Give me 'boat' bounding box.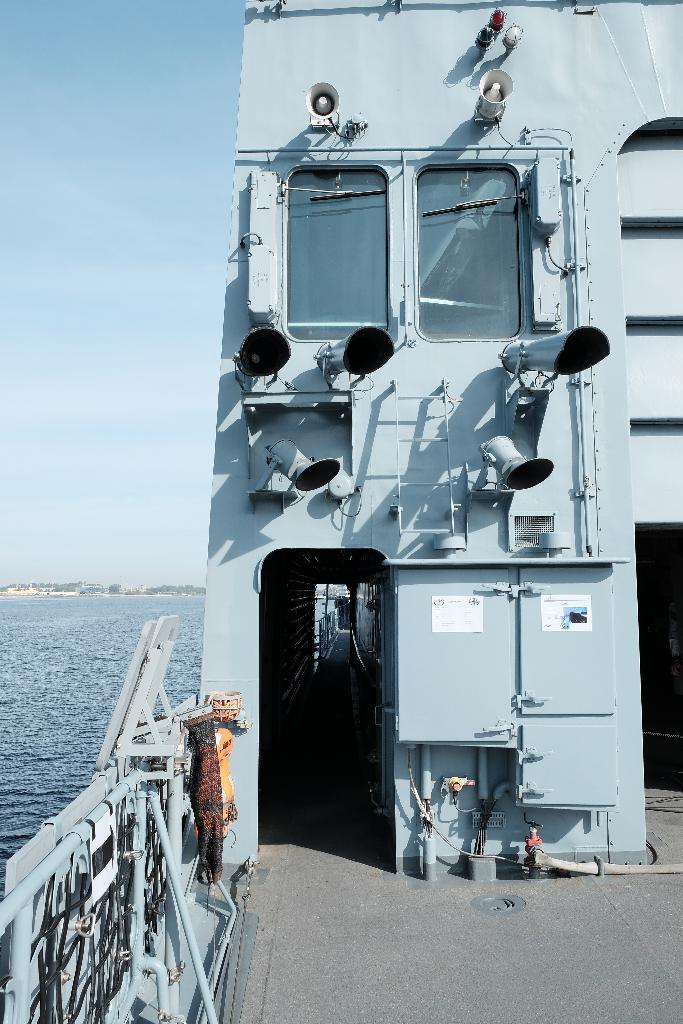
l=162, t=0, r=682, b=884.
